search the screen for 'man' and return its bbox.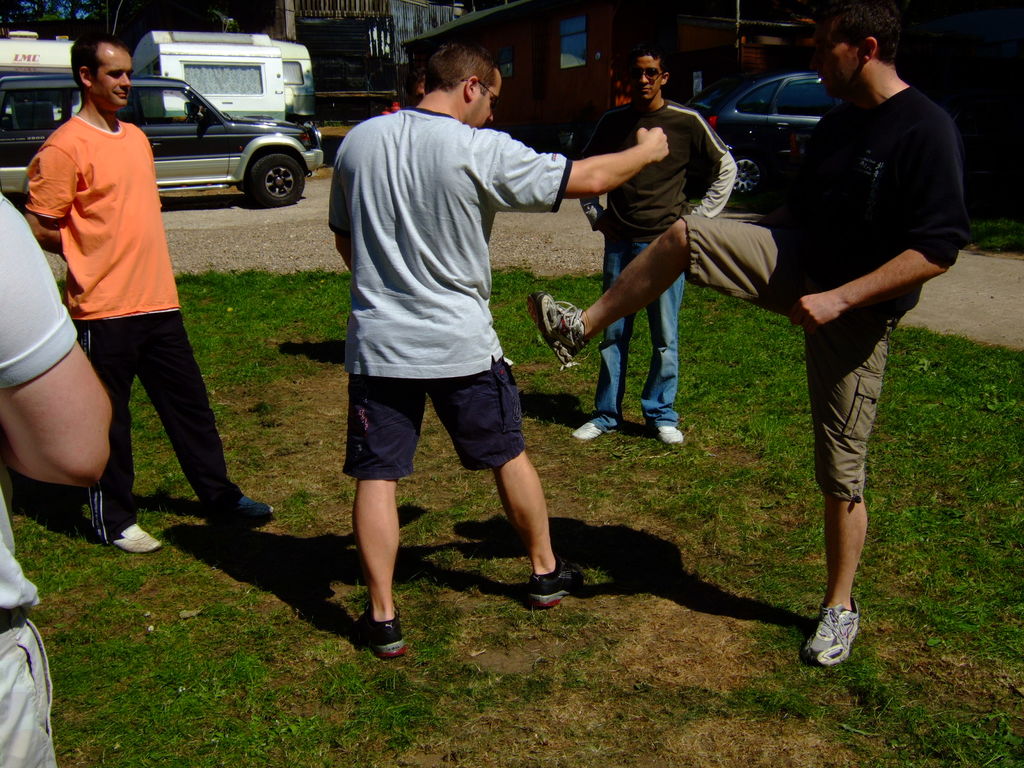
Found: Rect(566, 40, 738, 440).
